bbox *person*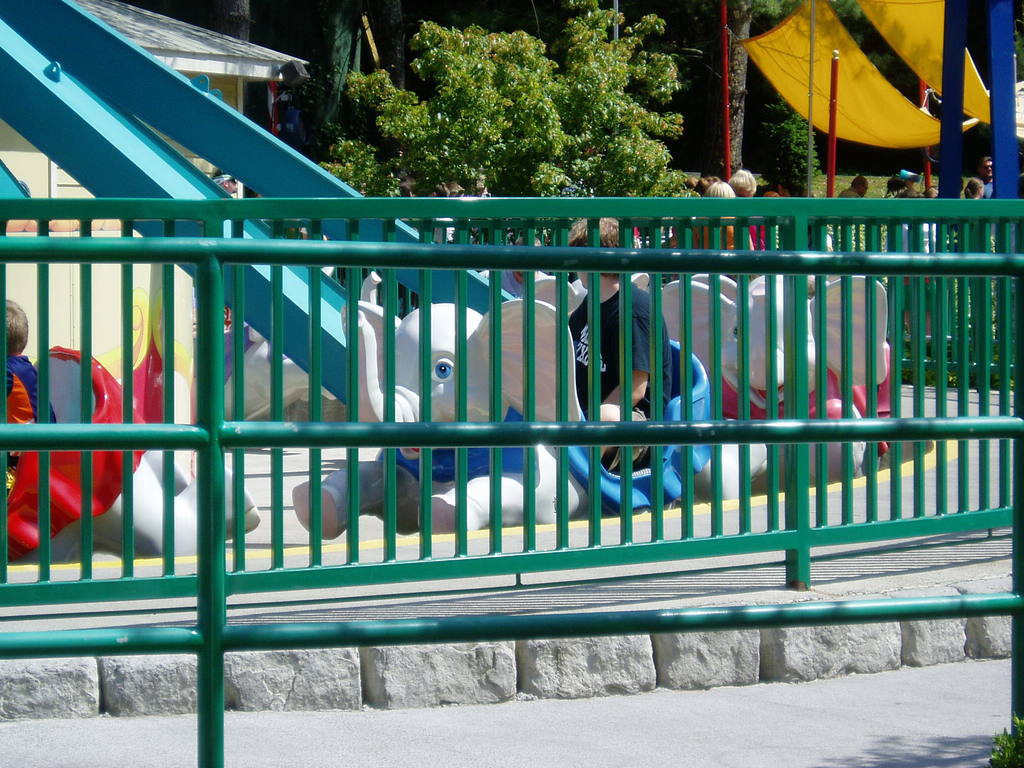
BBox(4, 299, 56, 490)
